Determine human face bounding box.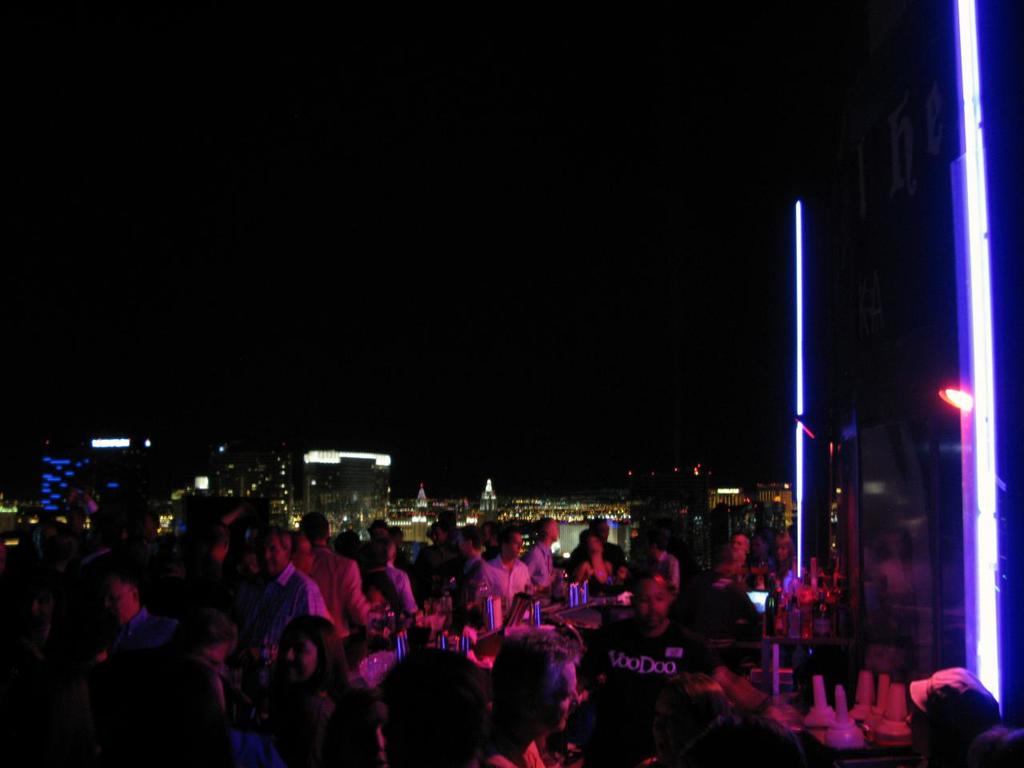
Determined: l=510, t=532, r=523, b=555.
